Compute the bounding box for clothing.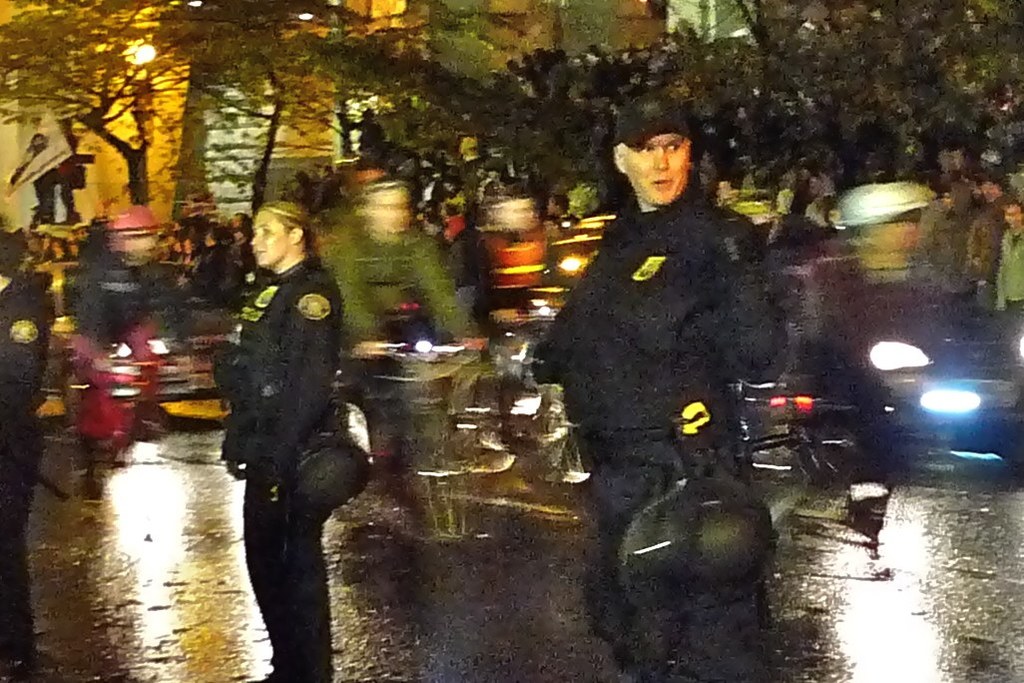
531, 183, 788, 682.
